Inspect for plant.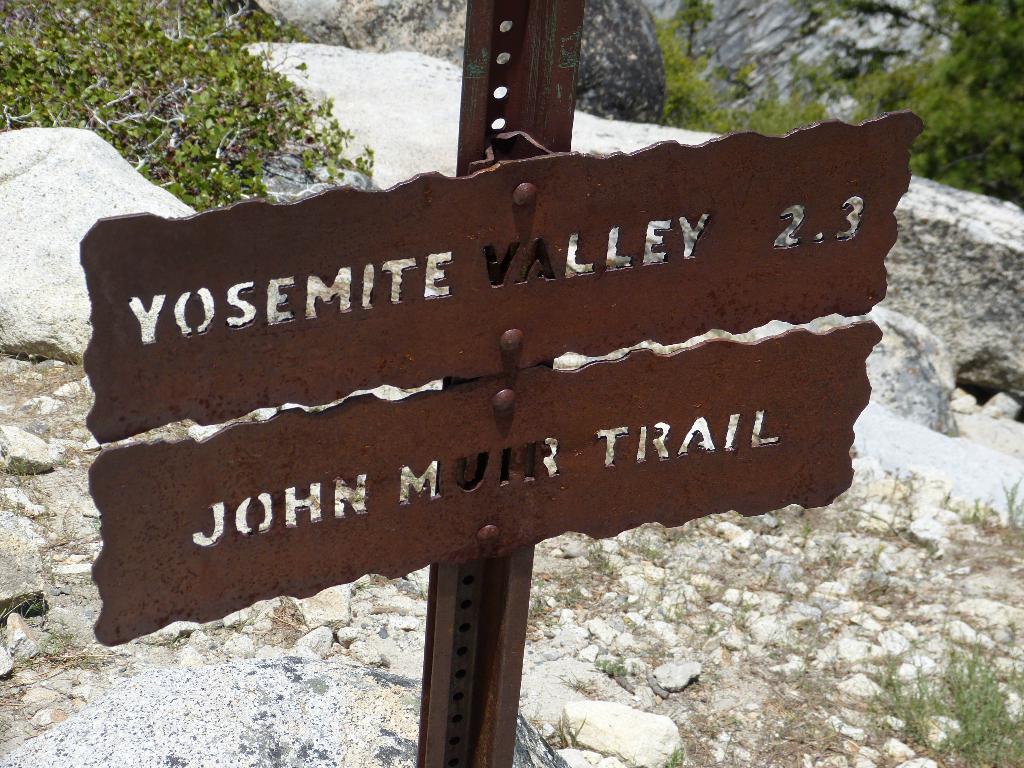
Inspection: crop(651, 572, 668, 614).
